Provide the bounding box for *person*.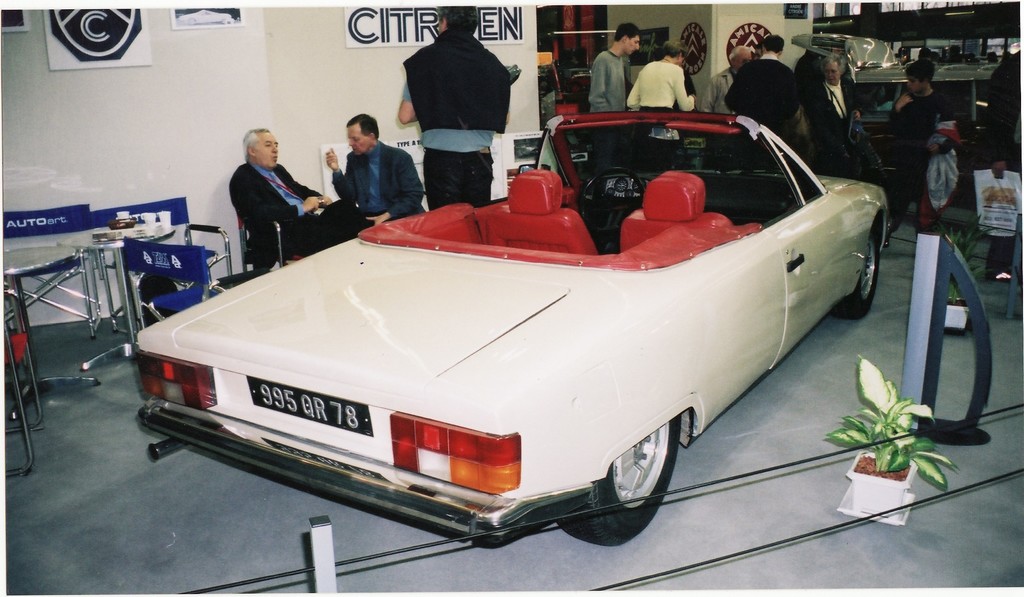
(794, 50, 870, 171).
